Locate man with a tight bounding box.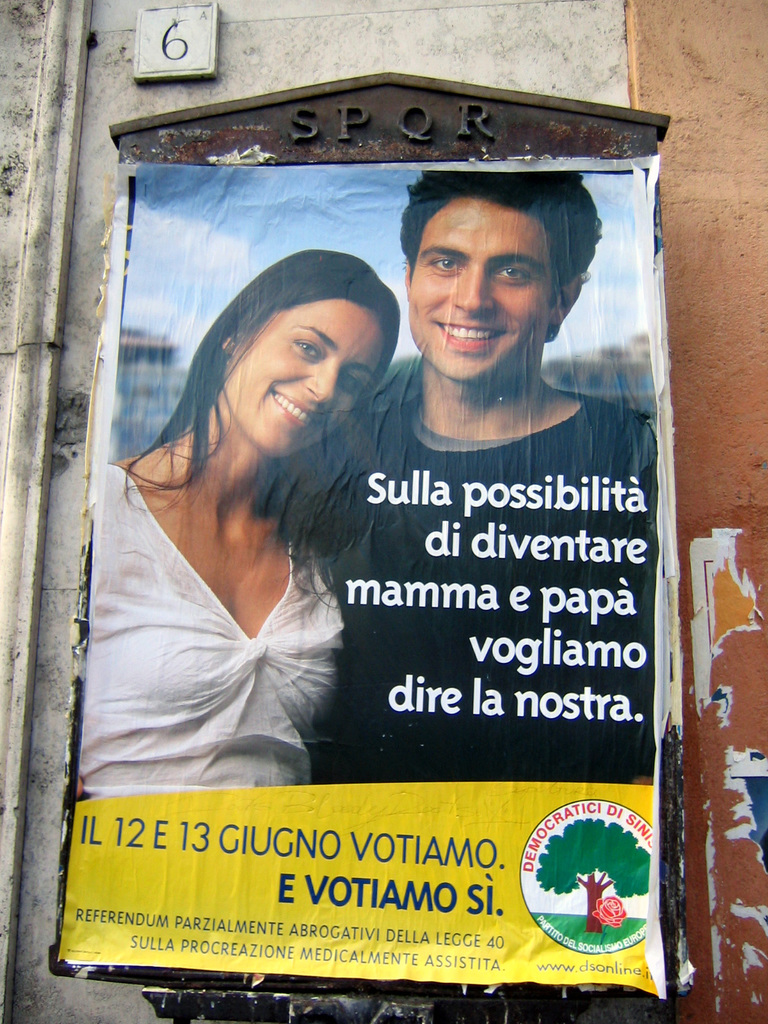
bbox=[289, 171, 680, 788].
